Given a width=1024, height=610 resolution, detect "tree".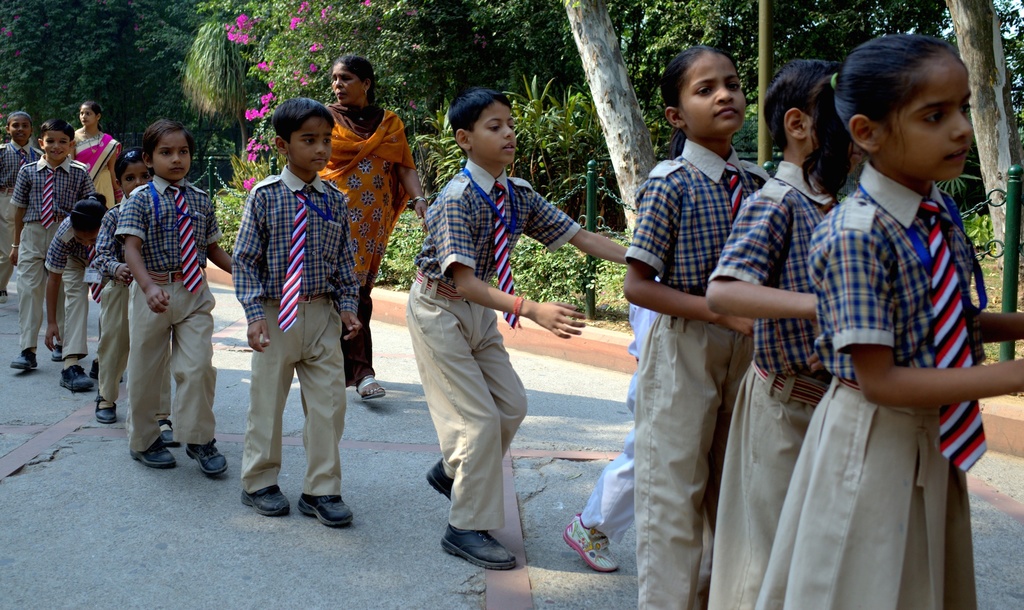
564:0:658:237.
